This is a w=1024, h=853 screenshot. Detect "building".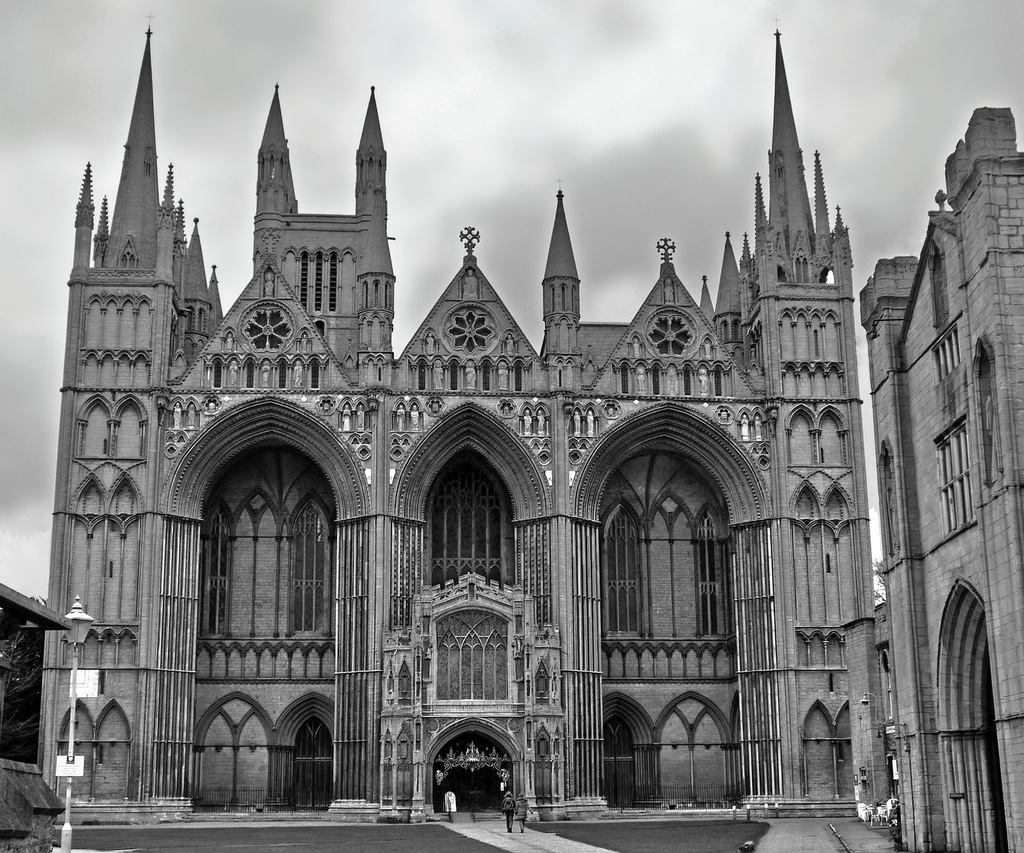
(x1=31, y1=21, x2=892, y2=809).
